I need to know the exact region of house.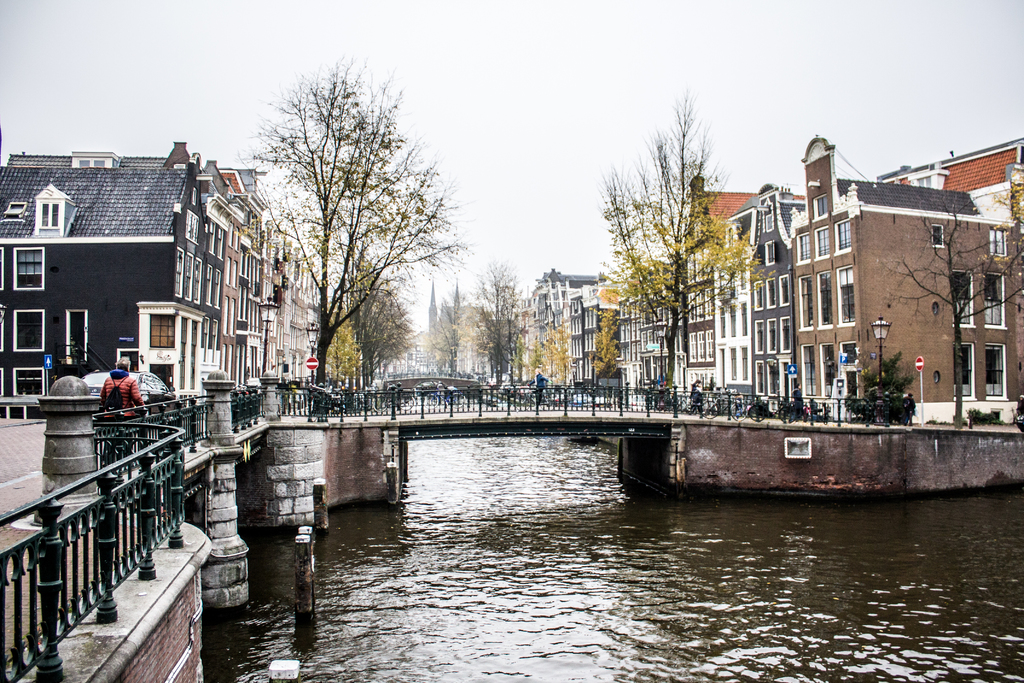
Region: detection(715, 193, 753, 395).
